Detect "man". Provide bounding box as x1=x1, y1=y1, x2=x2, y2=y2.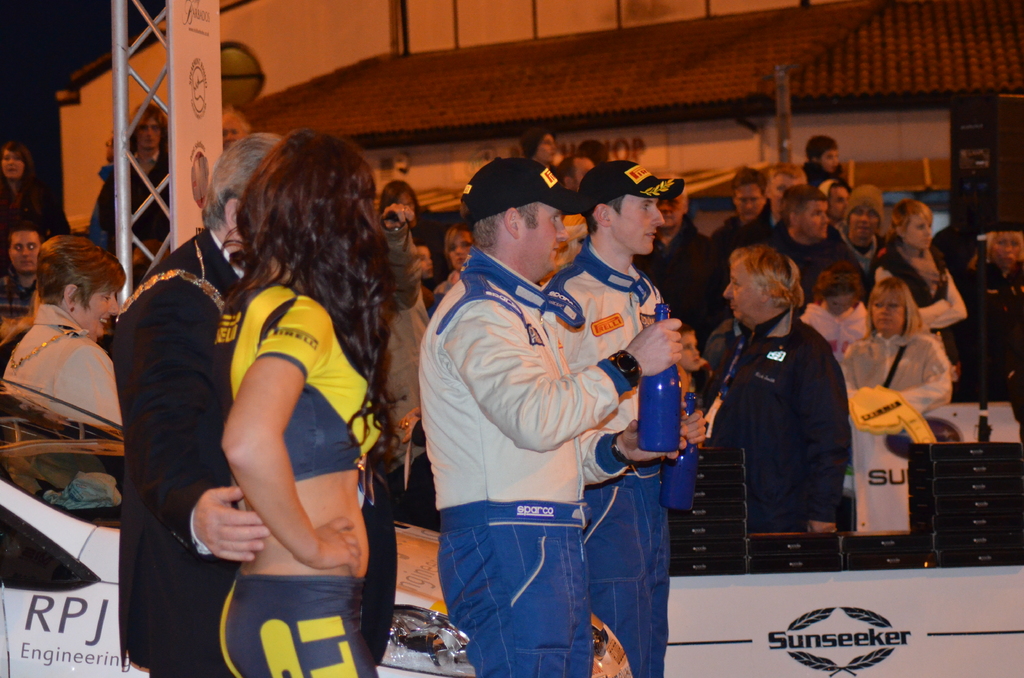
x1=829, y1=184, x2=900, y2=273.
